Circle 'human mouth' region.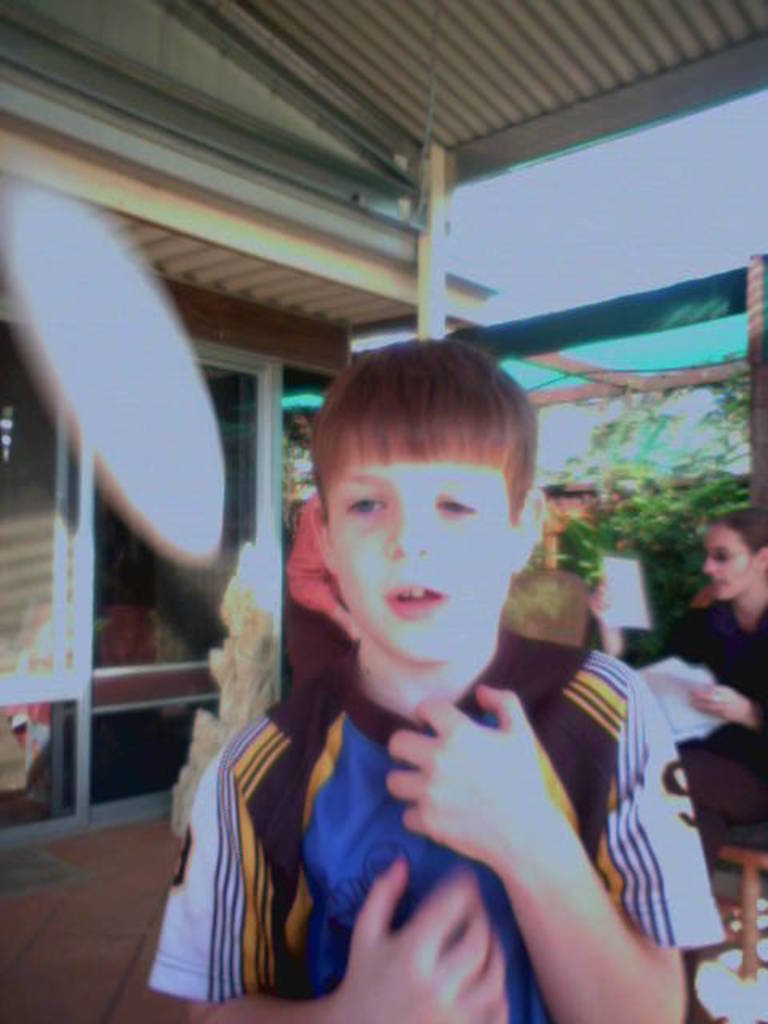
Region: locate(386, 584, 448, 622).
